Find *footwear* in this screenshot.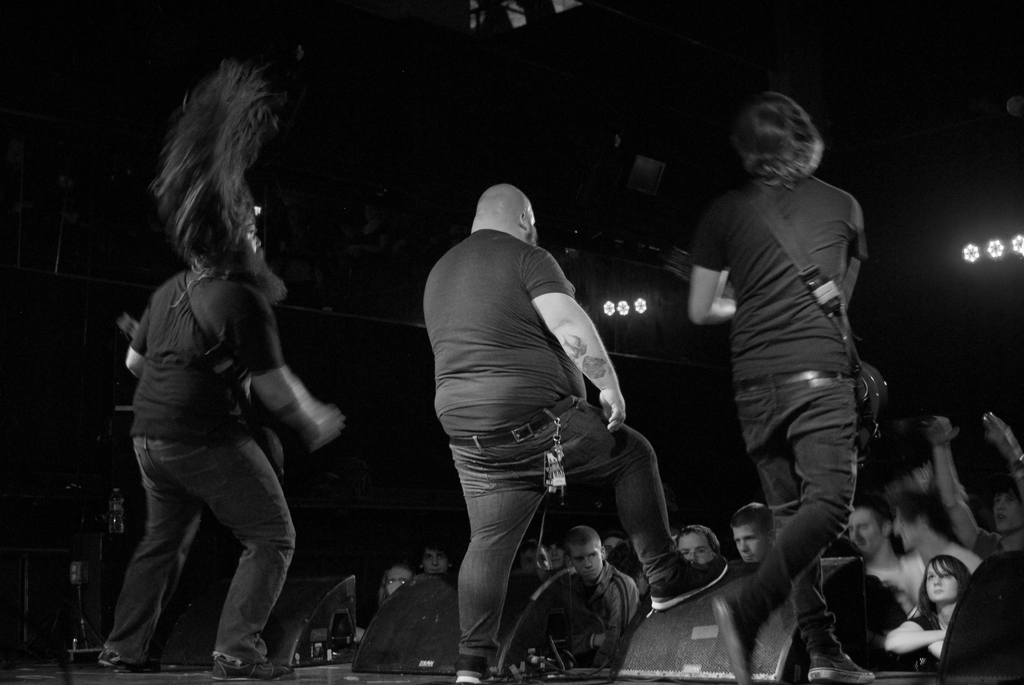
The bounding box for *footwear* is [left=806, top=654, right=879, bottom=684].
